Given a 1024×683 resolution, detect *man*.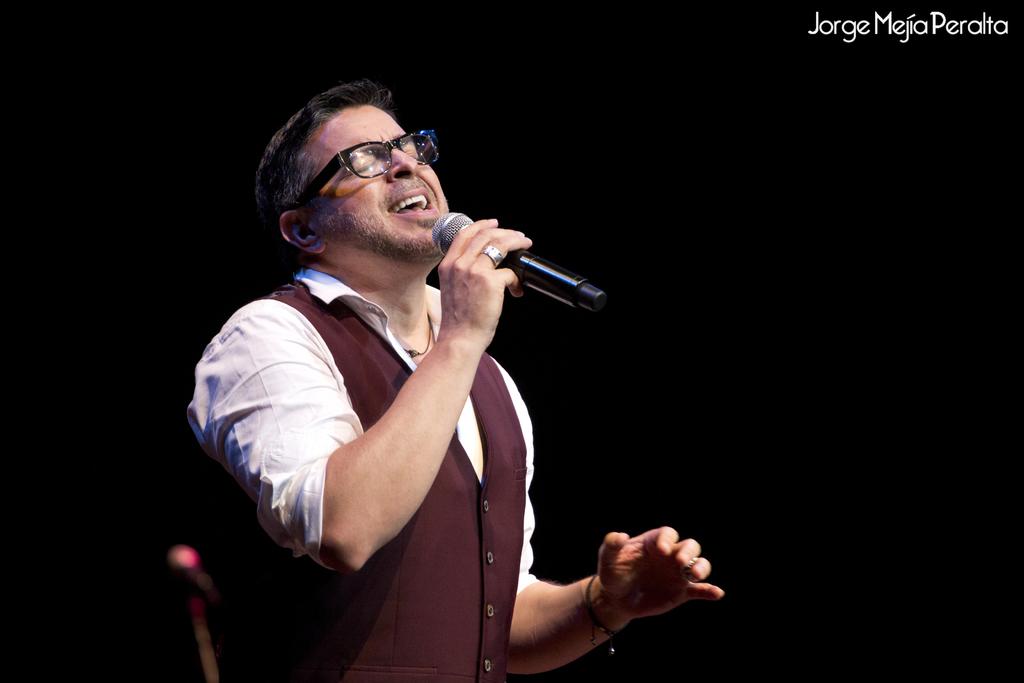
210 72 665 680.
